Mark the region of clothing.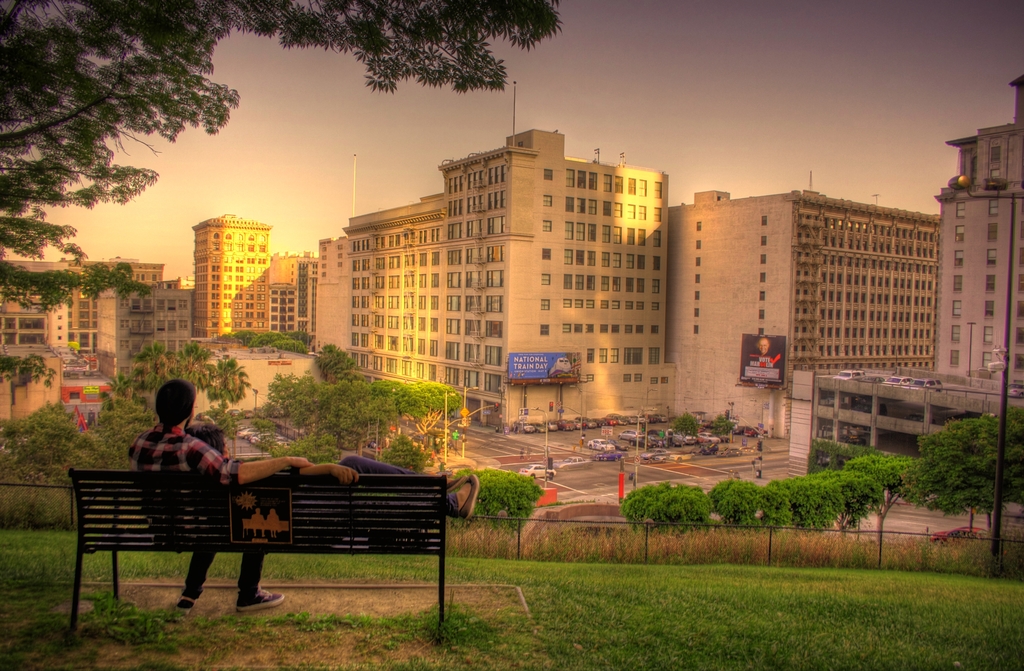
Region: bbox=[334, 456, 467, 507].
